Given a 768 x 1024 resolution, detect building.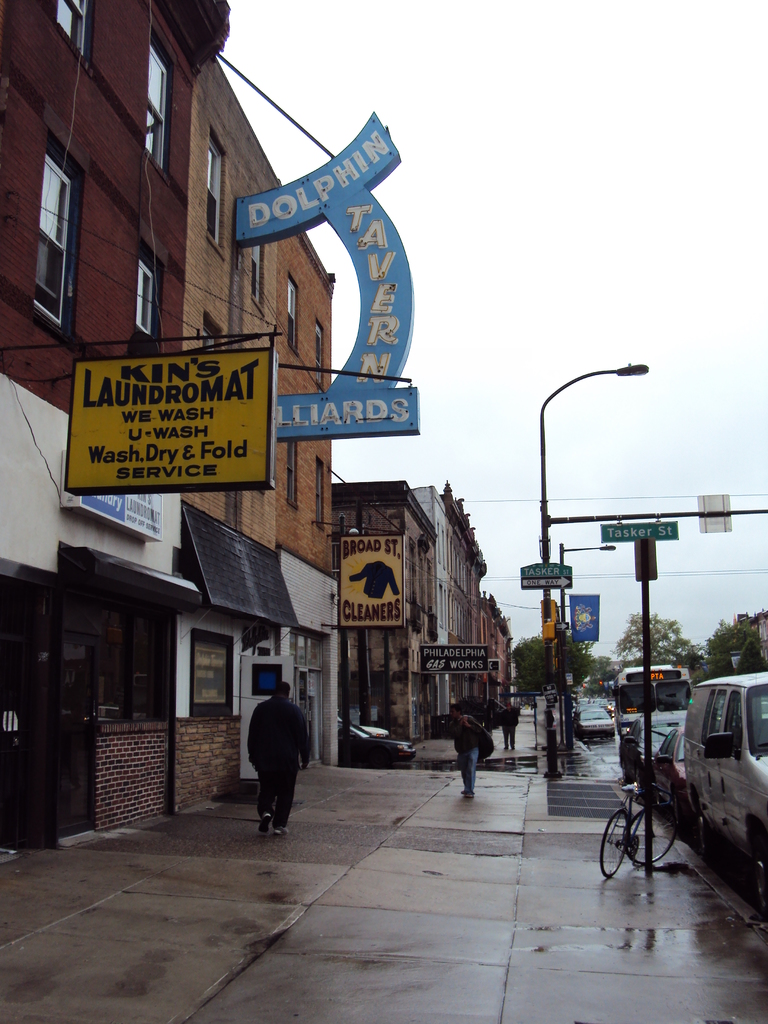
<region>439, 491, 492, 720</region>.
